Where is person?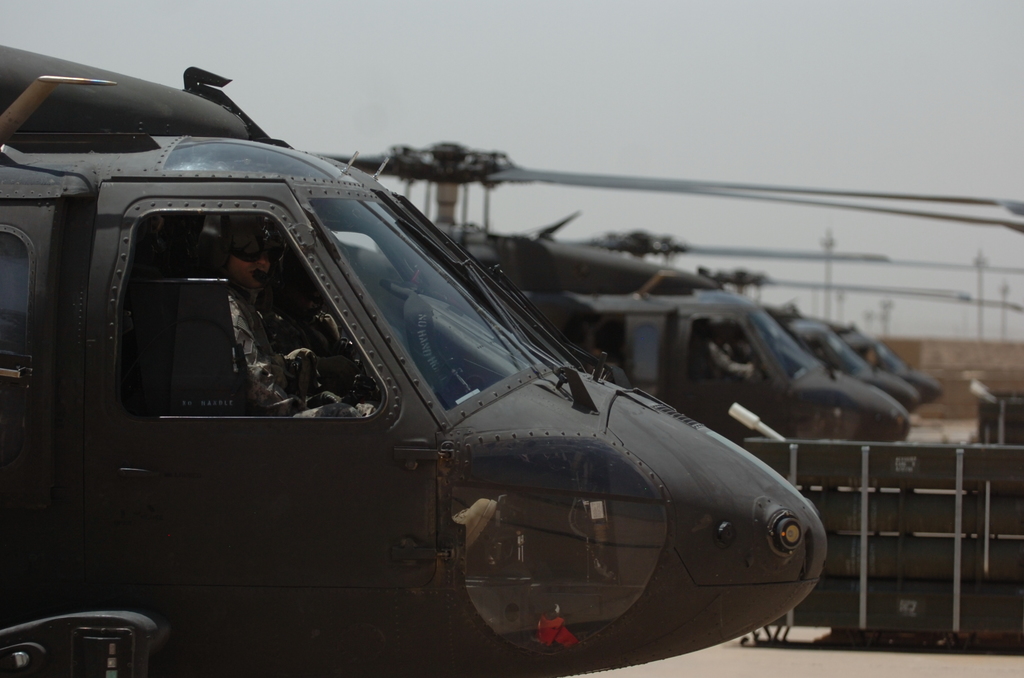
rect(212, 213, 375, 421).
